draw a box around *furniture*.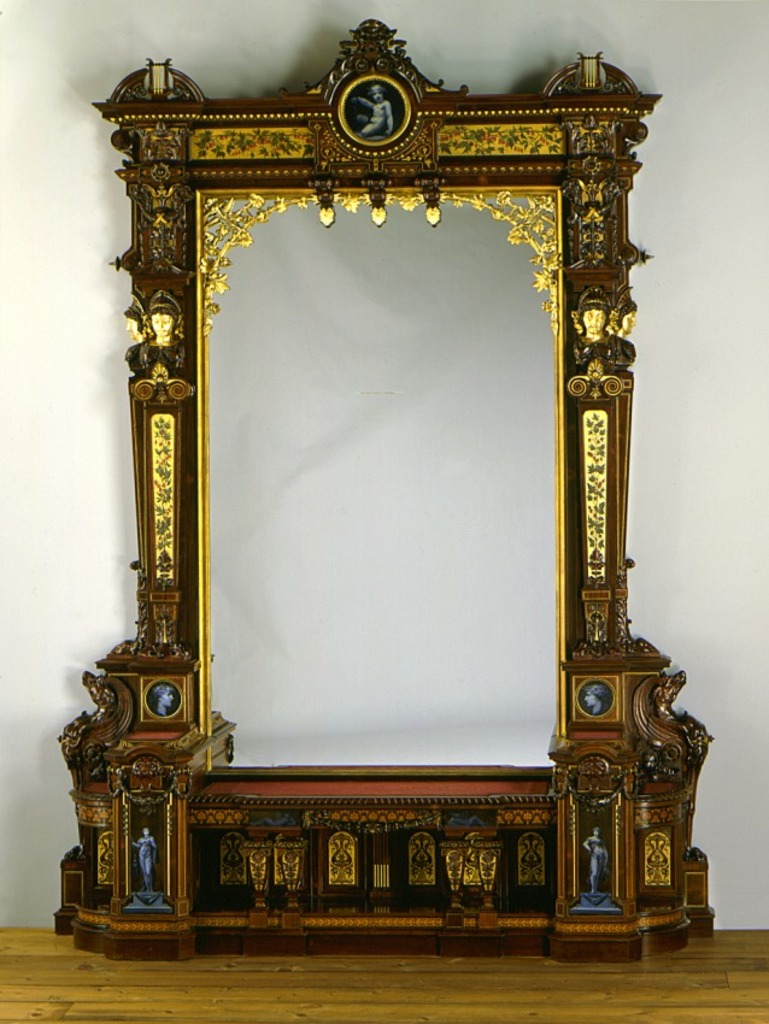
<region>52, 23, 718, 966</region>.
